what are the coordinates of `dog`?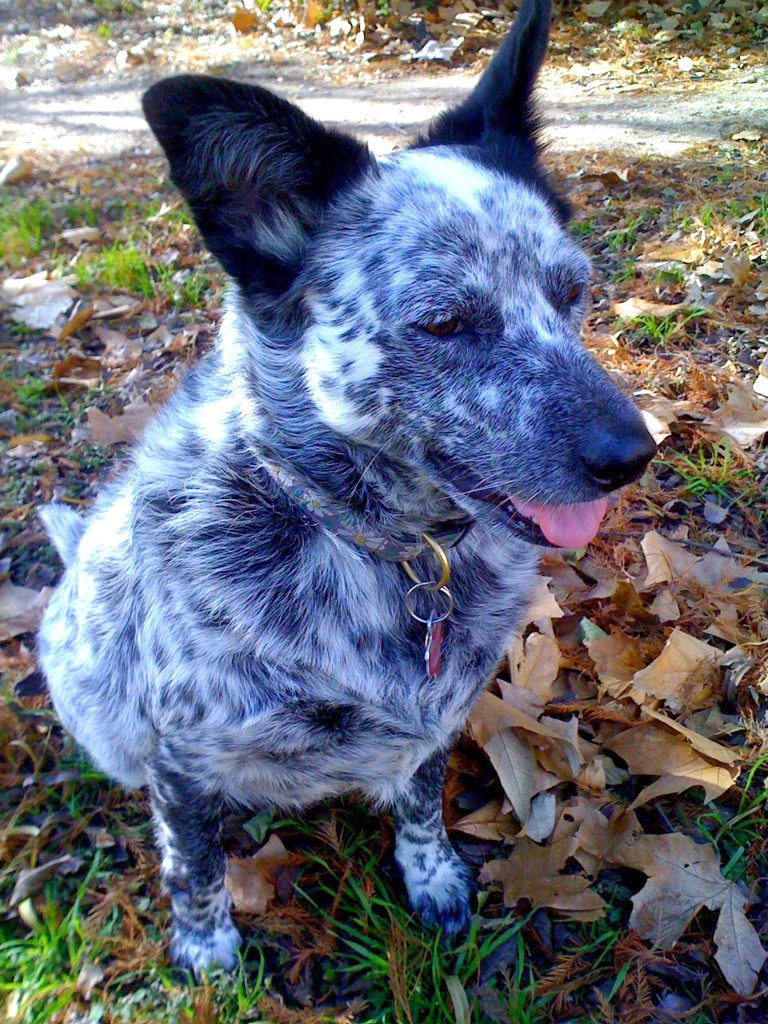
Rect(36, 0, 660, 983).
